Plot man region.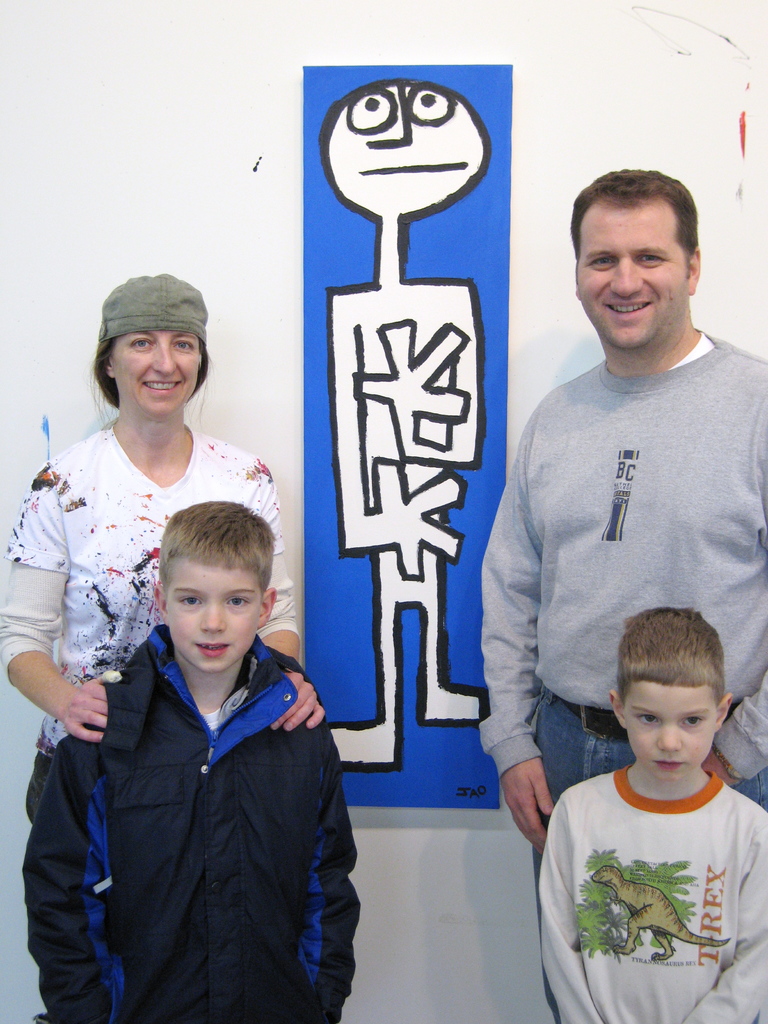
Plotted at {"x1": 487, "y1": 145, "x2": 753, "y2": 892}.
